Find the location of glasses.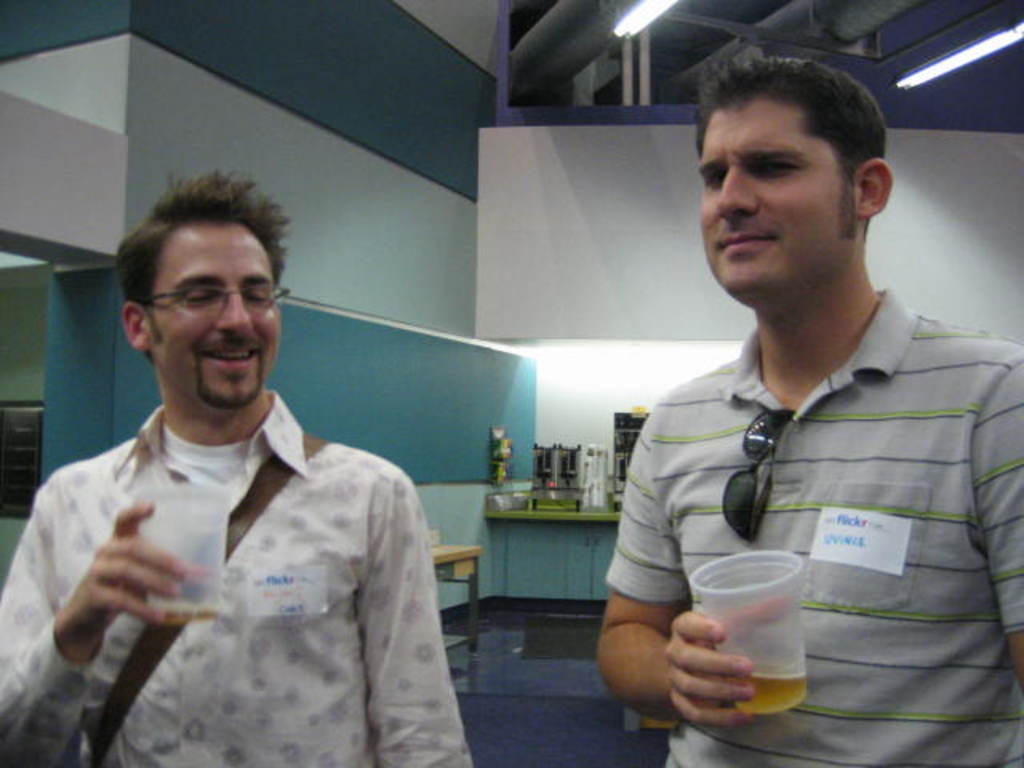
Location: box=[122, 278, 272, 328].
